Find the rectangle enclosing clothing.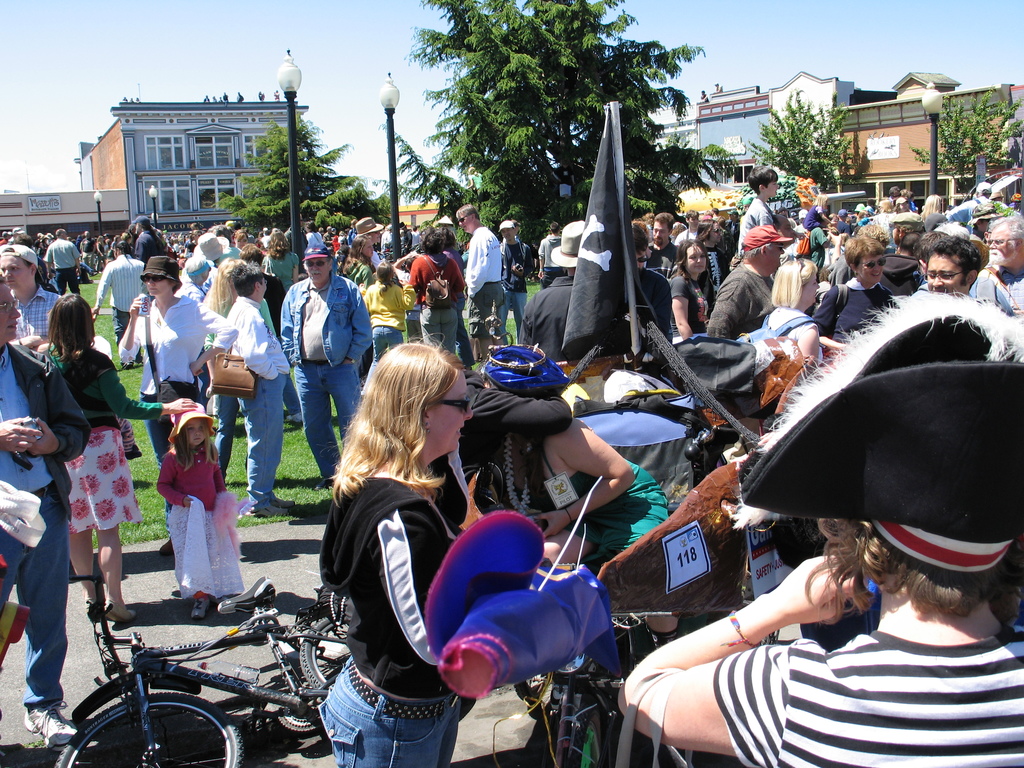
[881,255,925,301].
